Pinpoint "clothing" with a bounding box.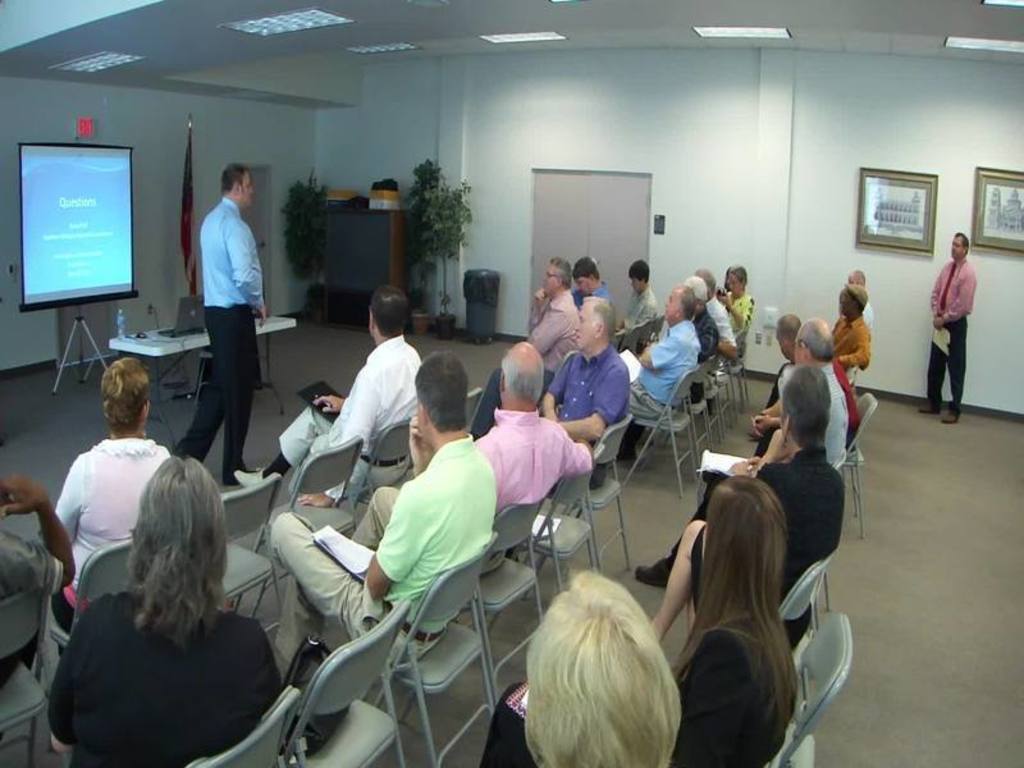
[692,311,723,358].
